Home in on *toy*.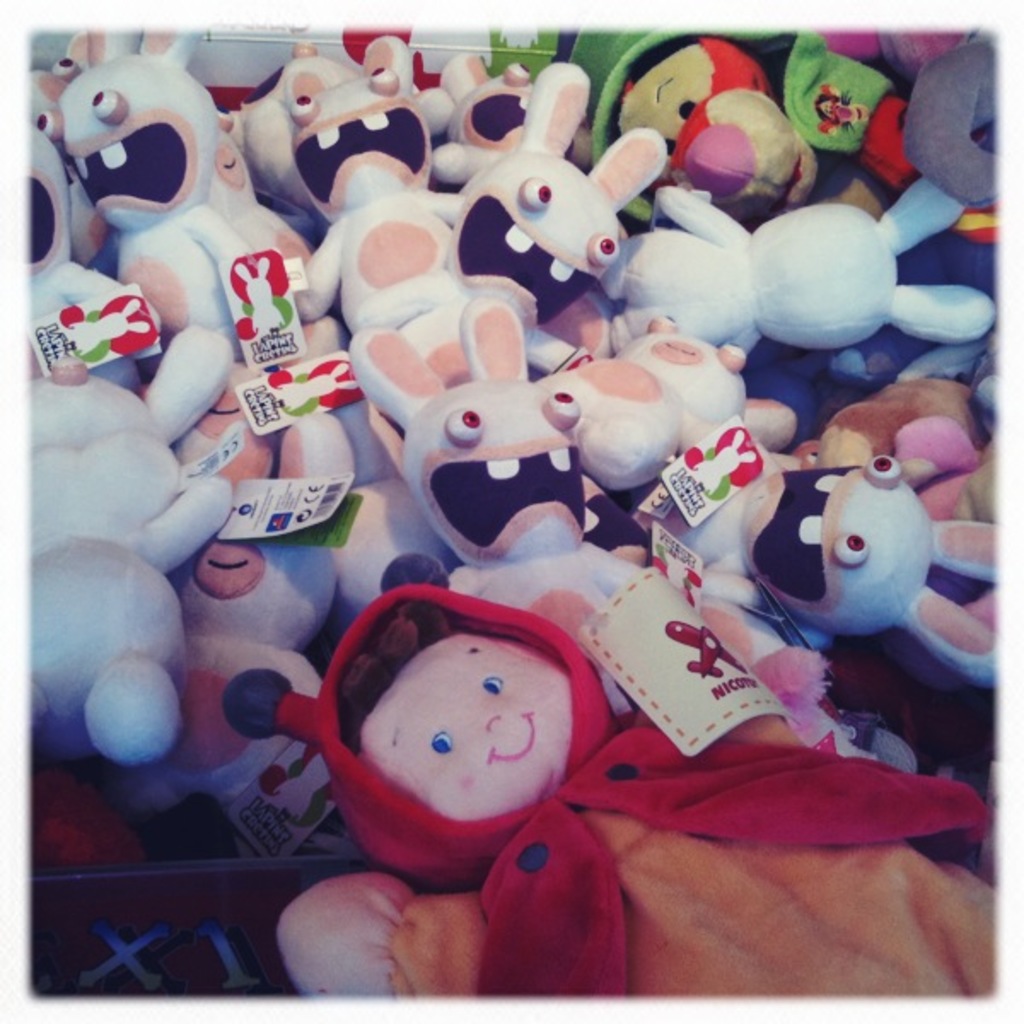
Homed in at {"left": 29, "top": 27, "right": 280, "bottom": 449}.
